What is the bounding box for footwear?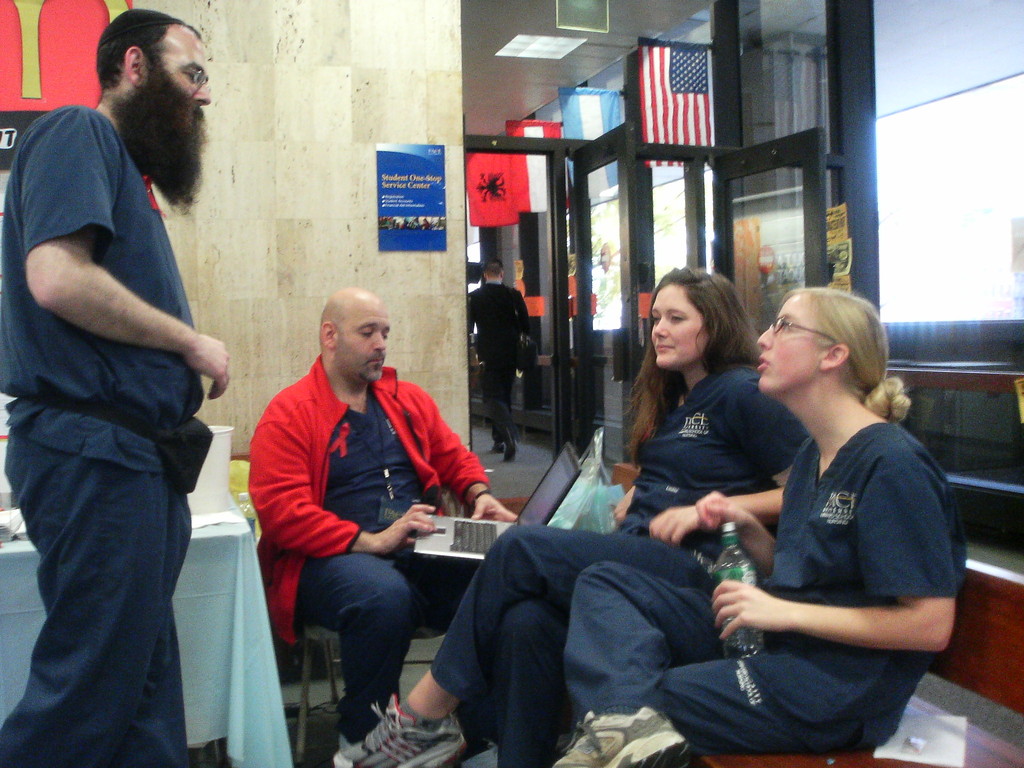
x1=333 y1=699 x2=404 y2=767.
